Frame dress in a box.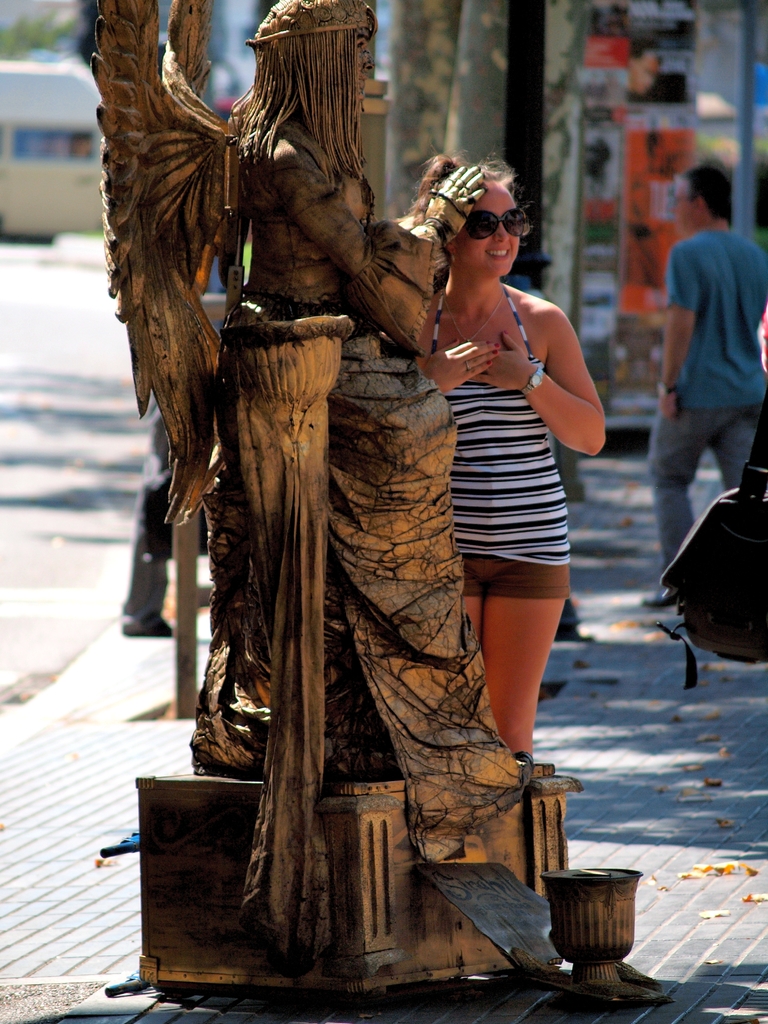
<region>415, 291, 576, 603</region>.
